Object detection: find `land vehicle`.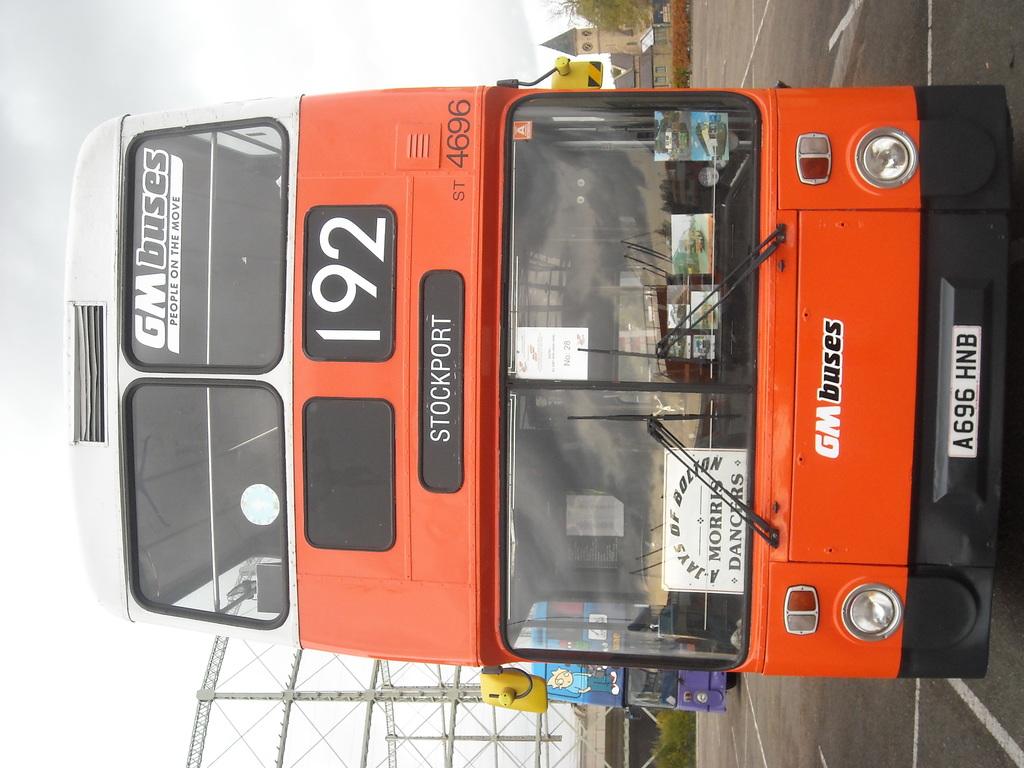
box(526, 661, 740, 714).
